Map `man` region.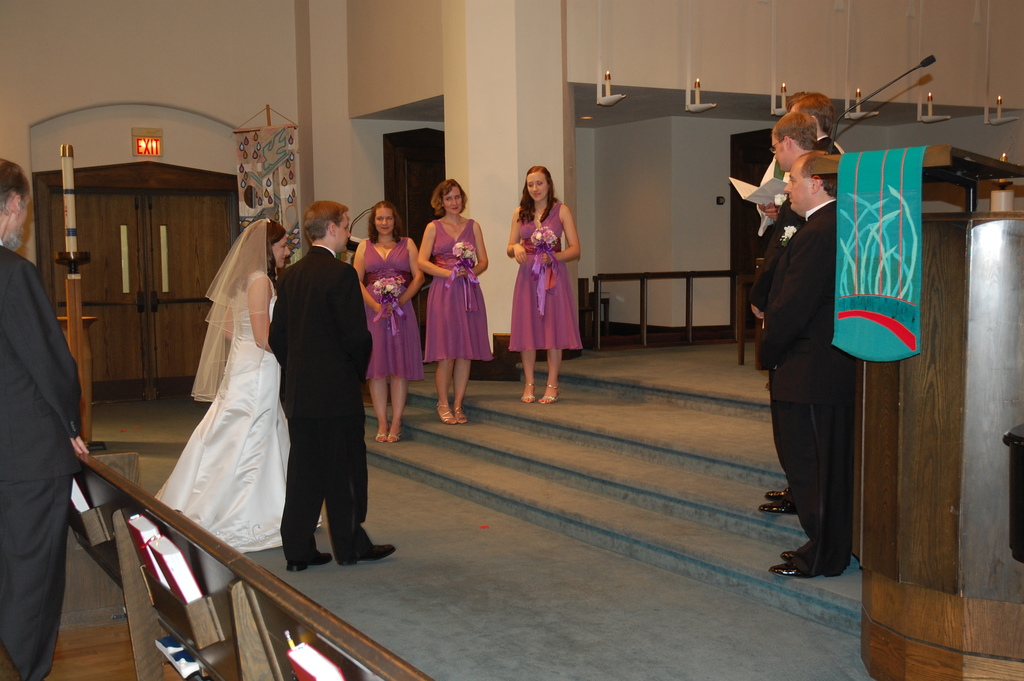
Mapped to bbox(264, 194, 391, 585).
